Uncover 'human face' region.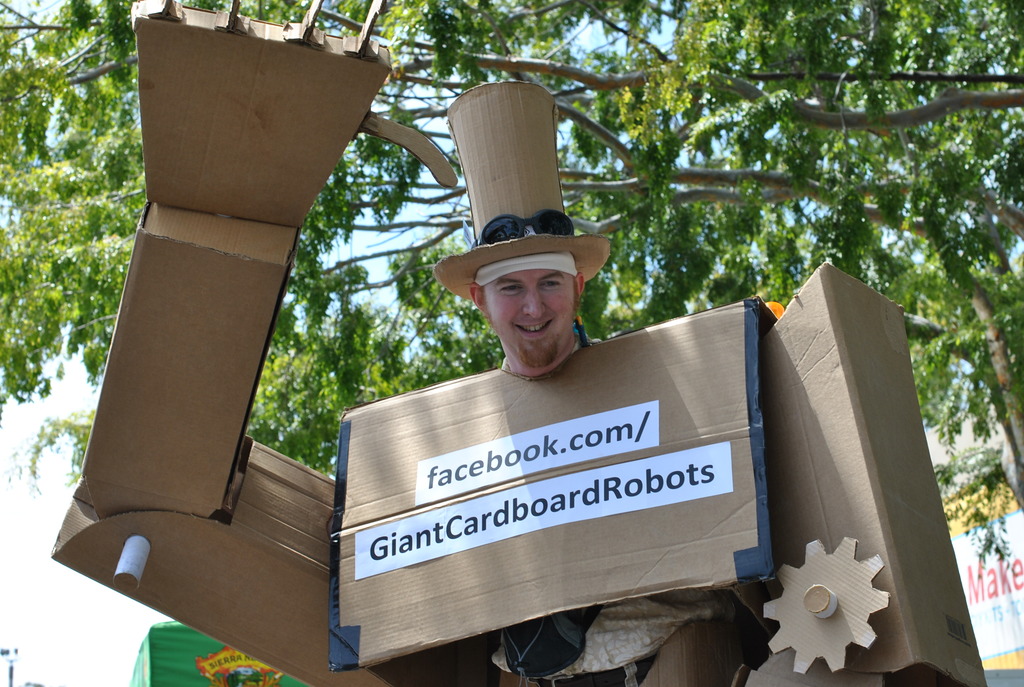
Uncovered: bbox=[486, 269, 575, 367].
